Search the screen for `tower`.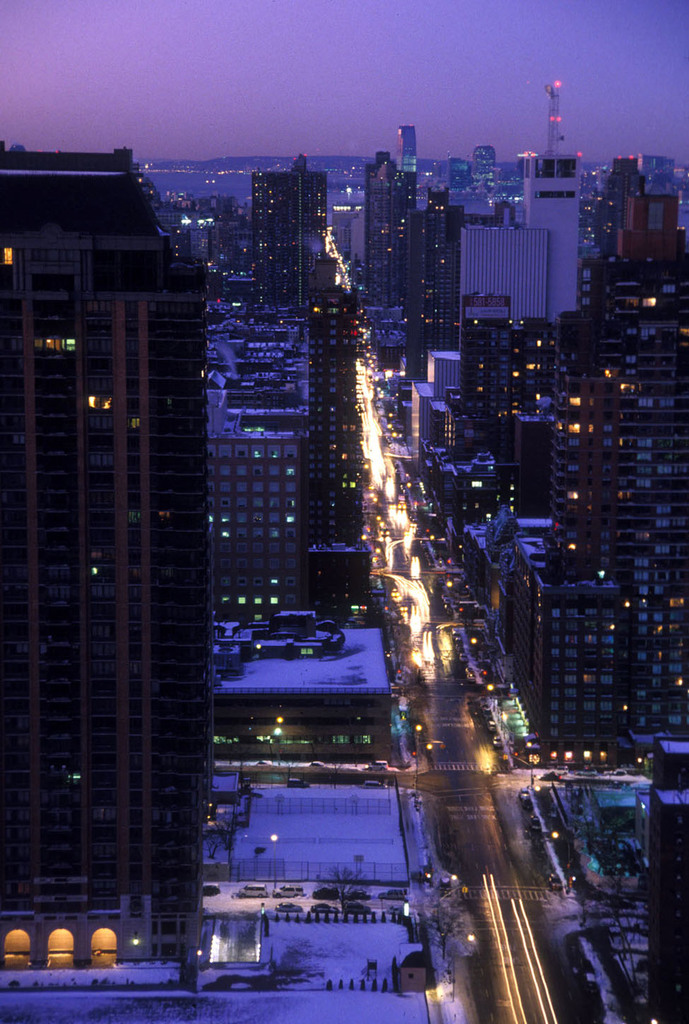
Found at detection(279, 295, 363, 598).
